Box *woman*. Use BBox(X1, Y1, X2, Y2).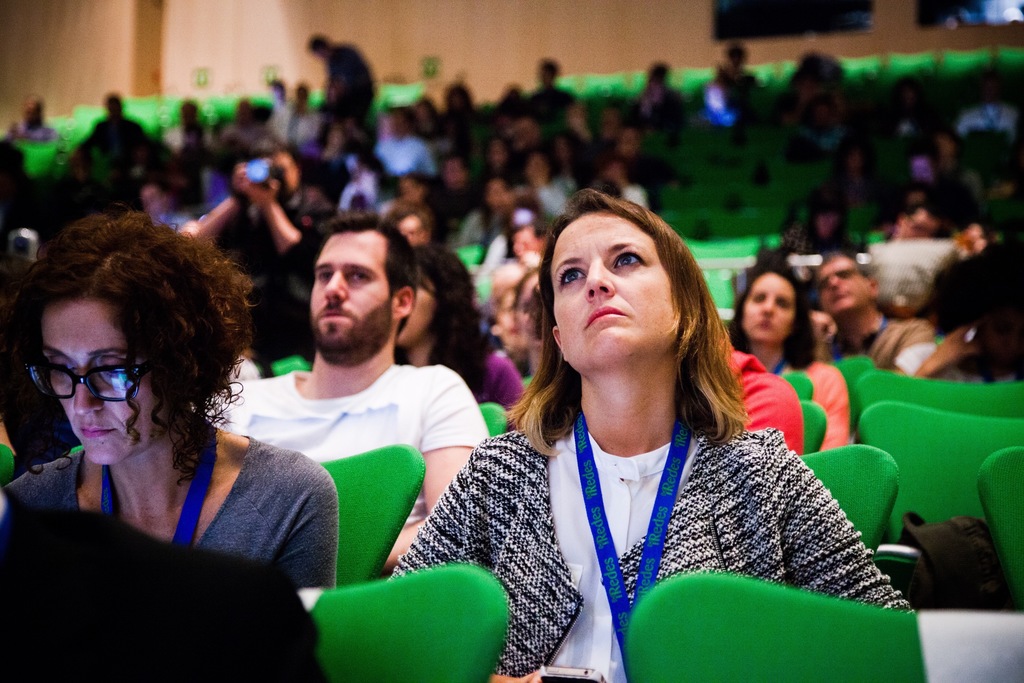
BBox(0, 213, 335, 593).
